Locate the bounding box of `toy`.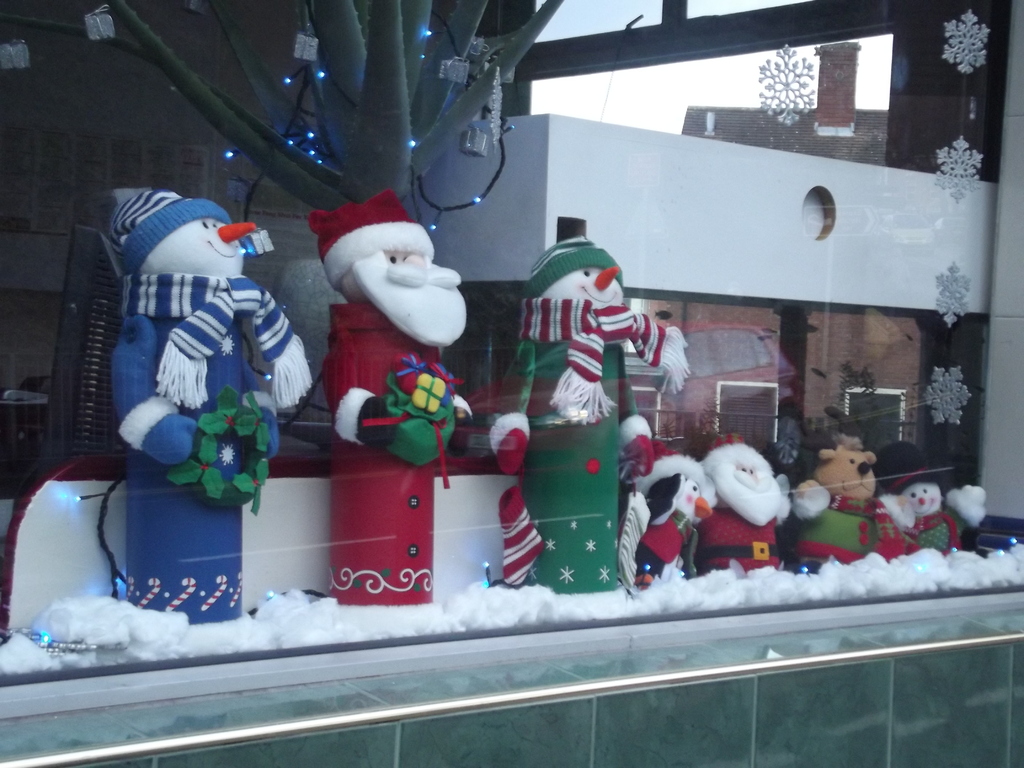
Bounding box: 488 218 692 595.
